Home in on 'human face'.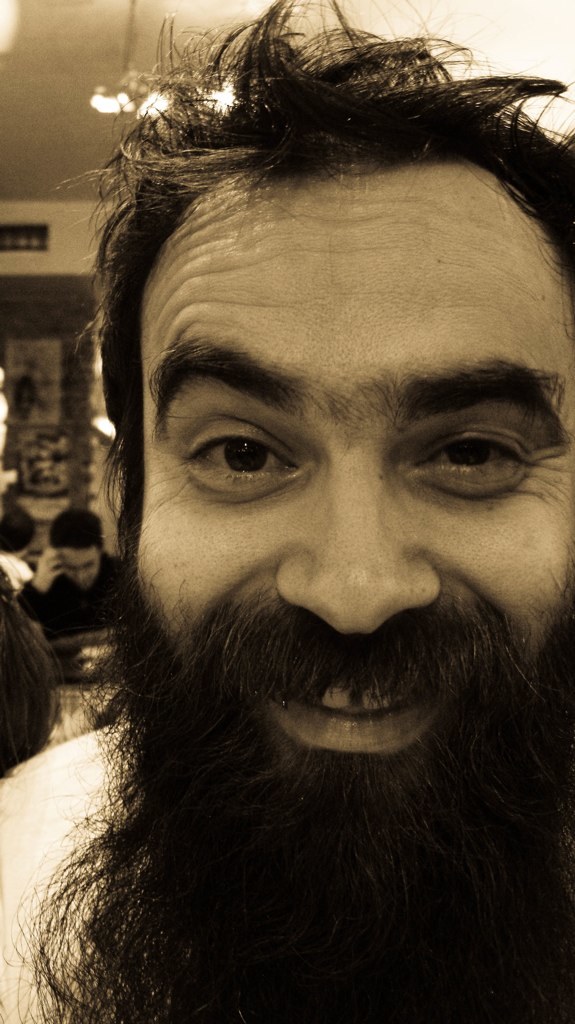
Homed in at BBox(136, 173, 574, 760).
